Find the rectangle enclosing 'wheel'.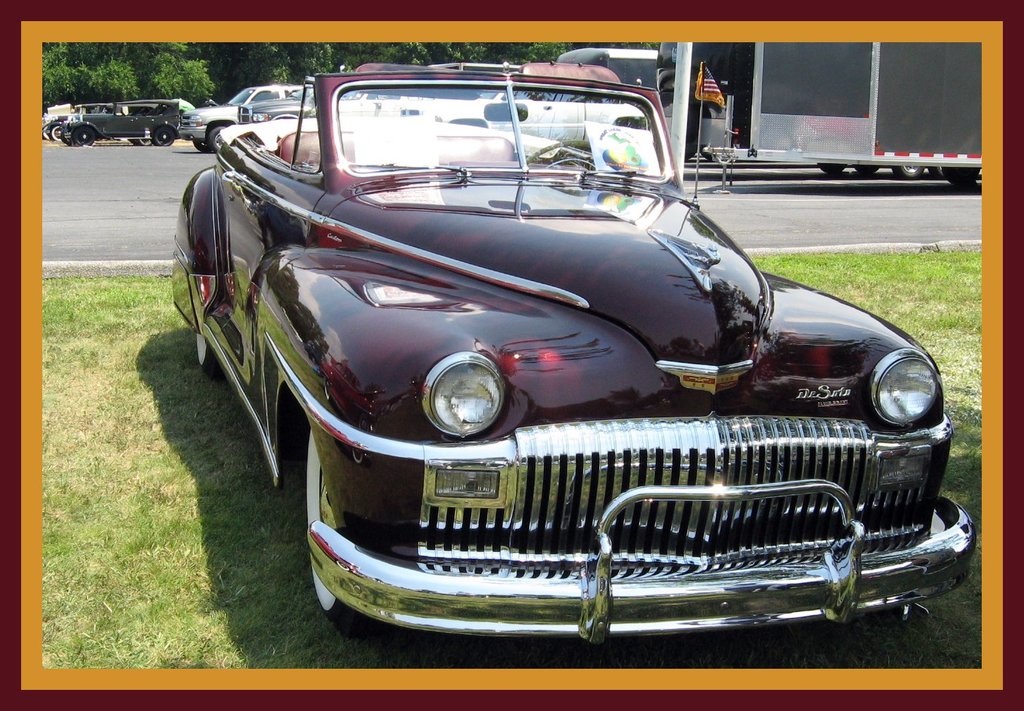
926 165 949 180.
